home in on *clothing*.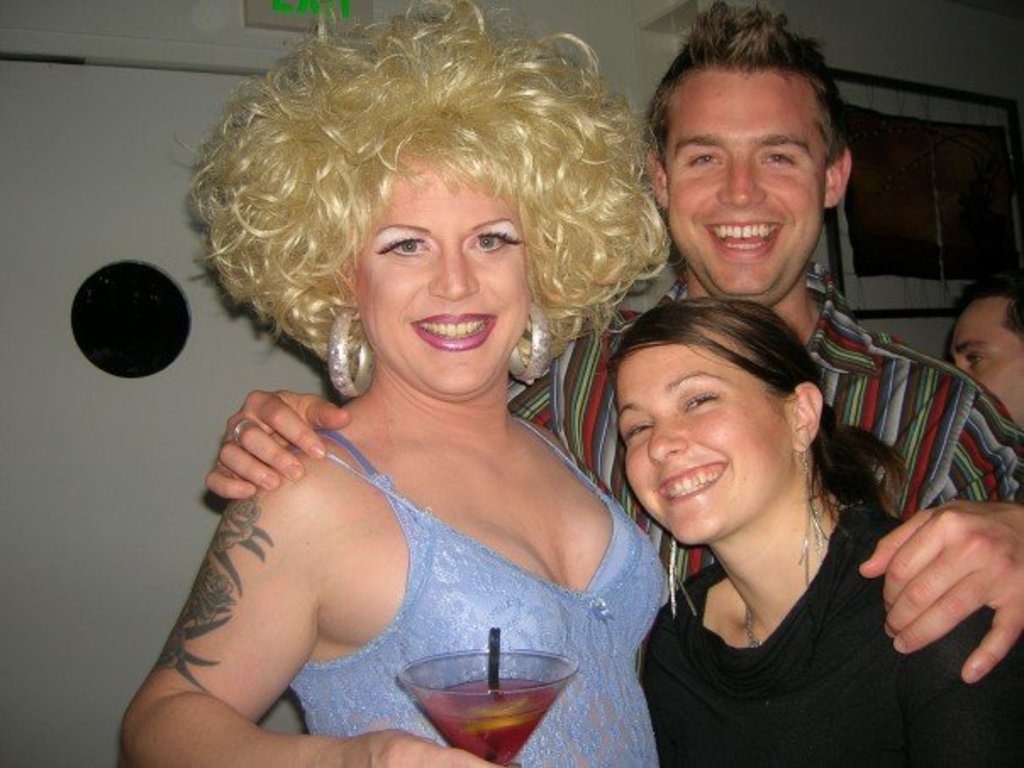
Homed in at x1=287, y1=426, x2=668, y2=766.
